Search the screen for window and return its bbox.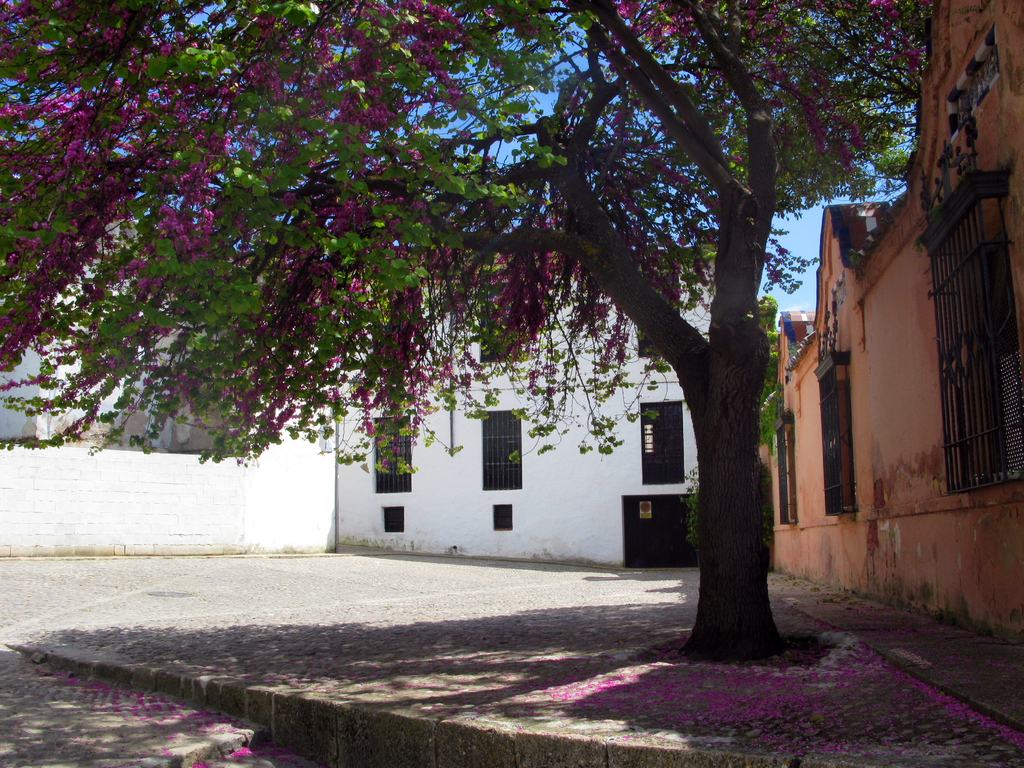
Found: bbox=[466, 399, 527, 497].
